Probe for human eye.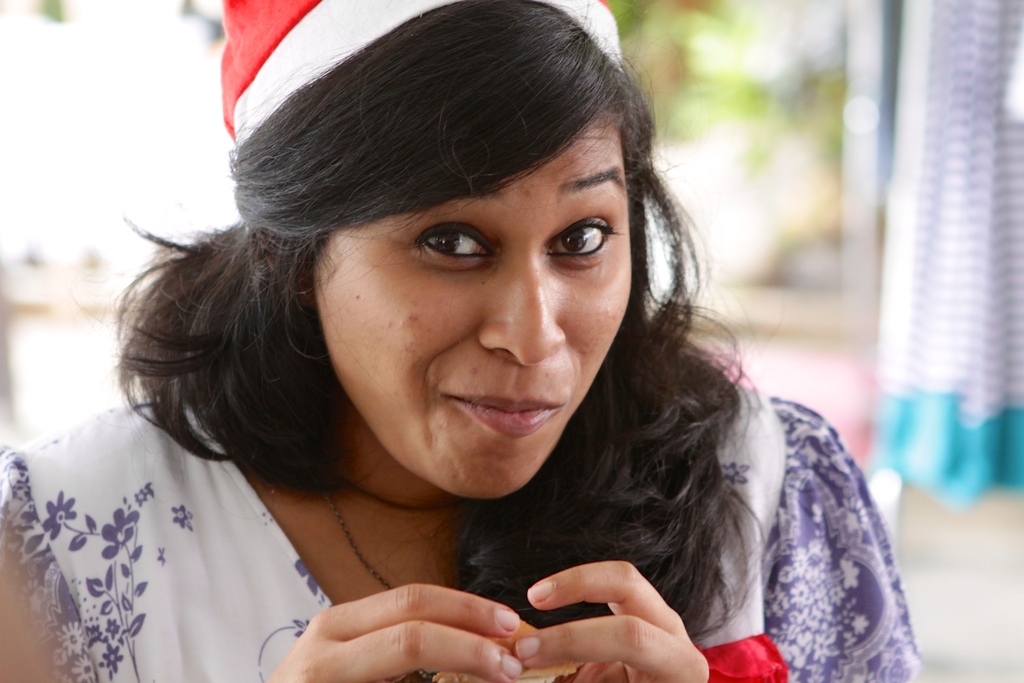
Probe result: left=544, top=215, right=624, bottom=261.
